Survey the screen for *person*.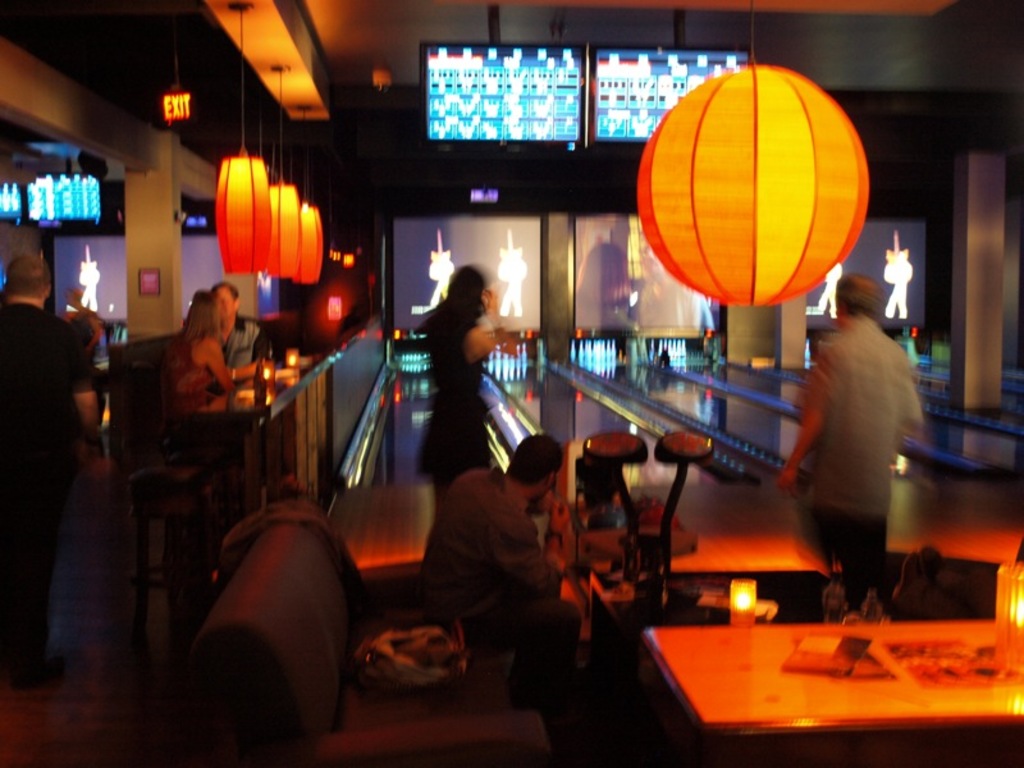
Survey found: l=77, t=244, r=104, b=314.
